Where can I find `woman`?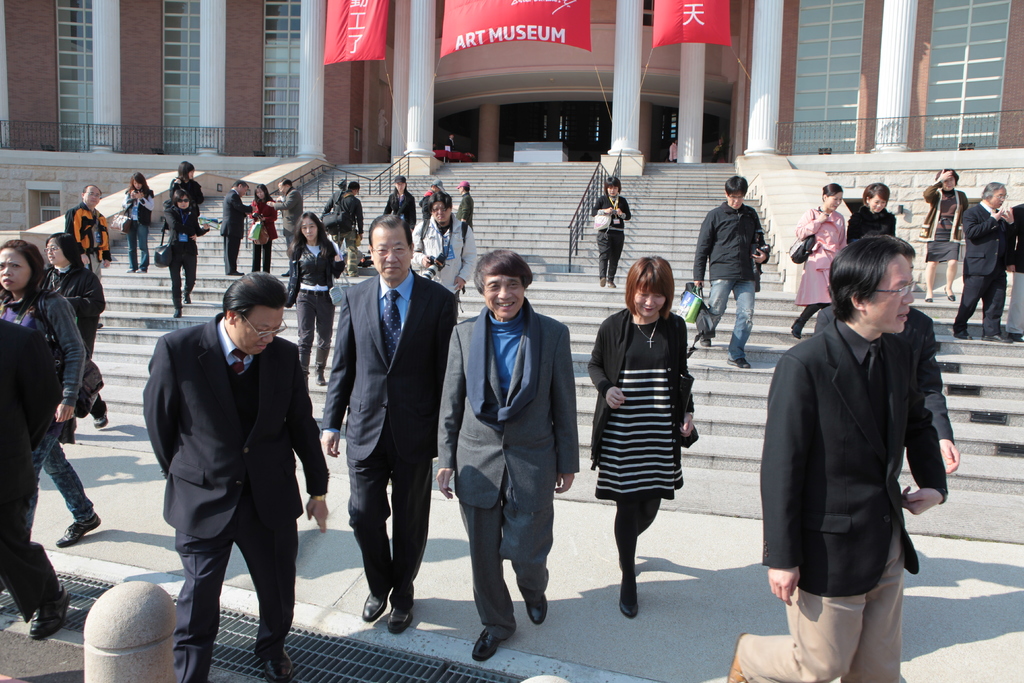
You can find it at x1=783, y1=183, x2=849, y2=338.
